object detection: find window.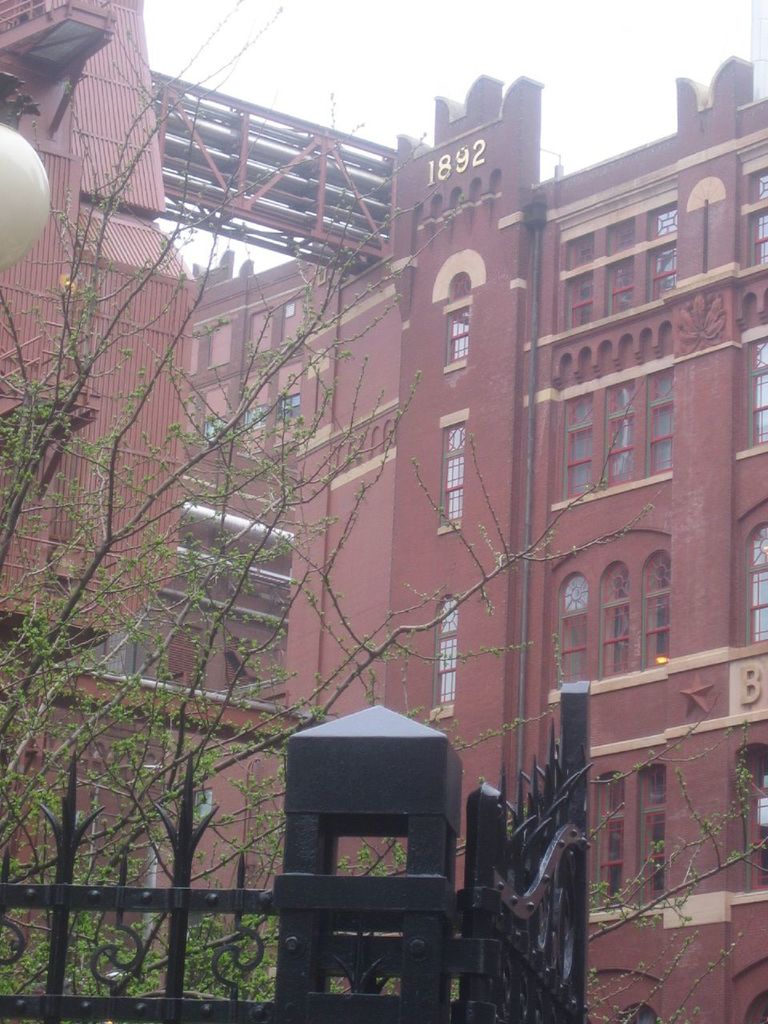
(x1=744, y1=332, x2=767, y2=448).
